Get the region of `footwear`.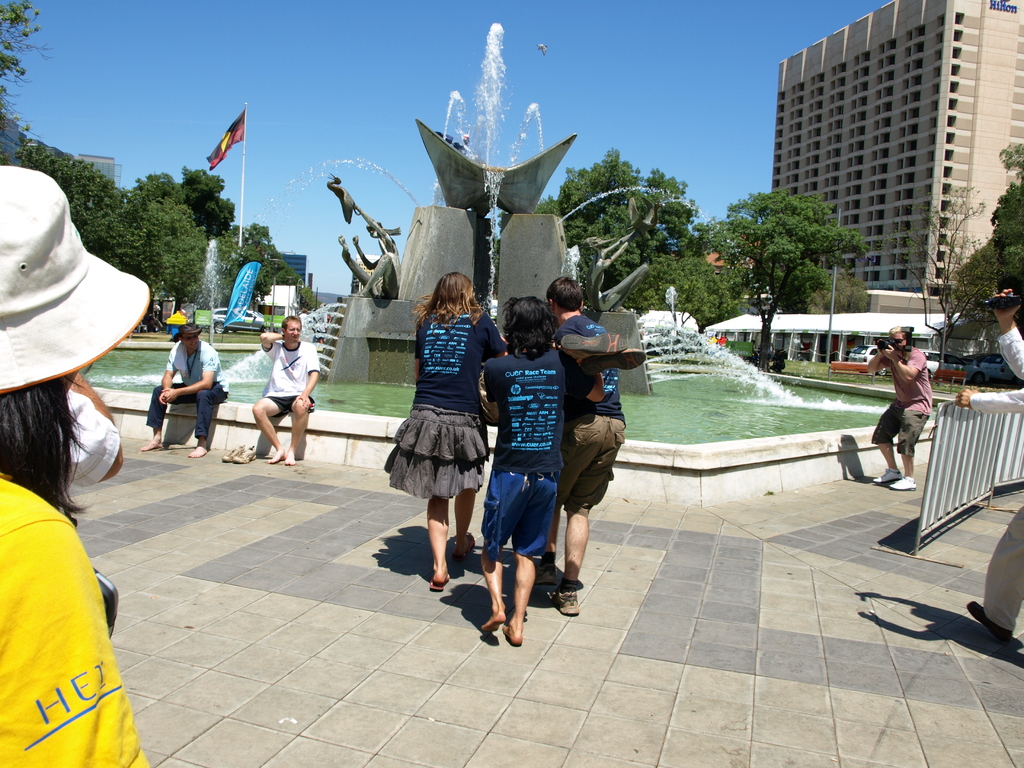
pyautogui.locateOnScreen(556, 589, 580, 612).
